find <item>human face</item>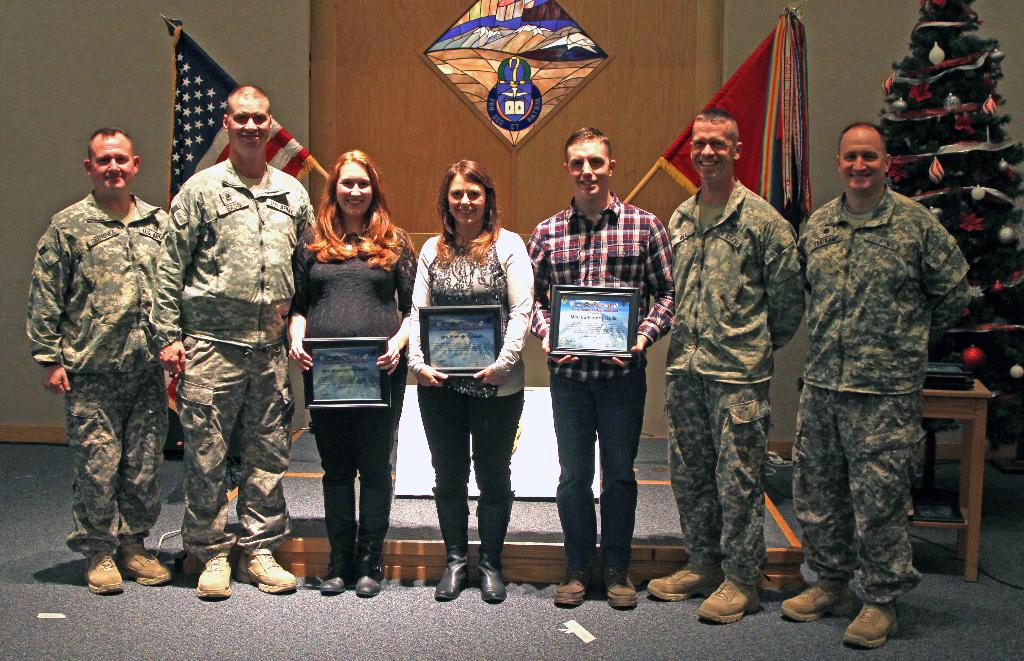
338/167/371/209
